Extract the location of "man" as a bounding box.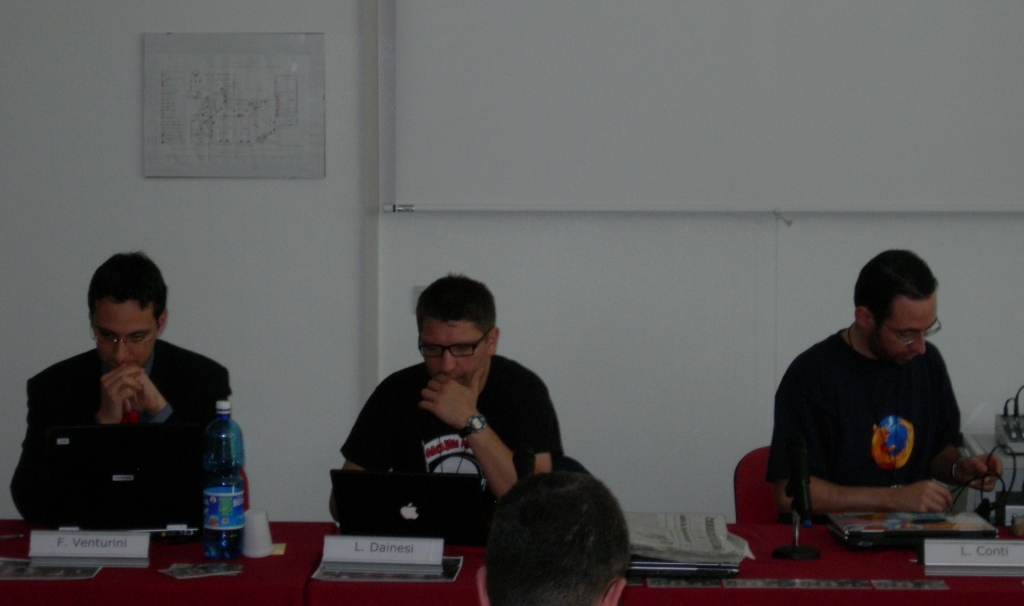
(332, 268, 567, 526).
